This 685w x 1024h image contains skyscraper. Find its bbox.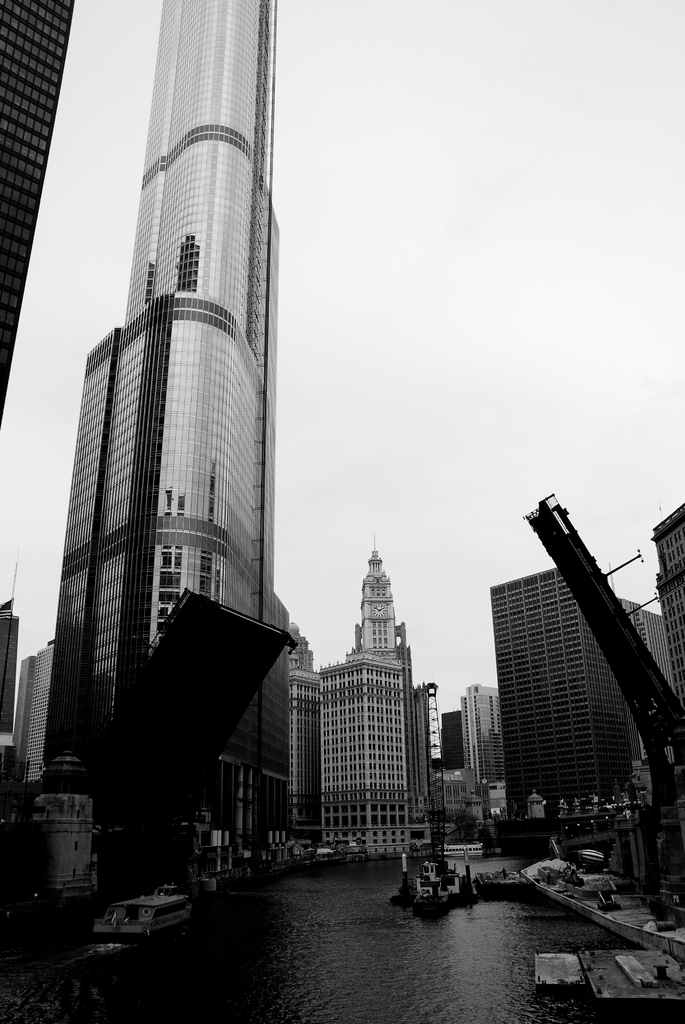
pyautogui.locateOnScreen(476, 568, 684, 829).
